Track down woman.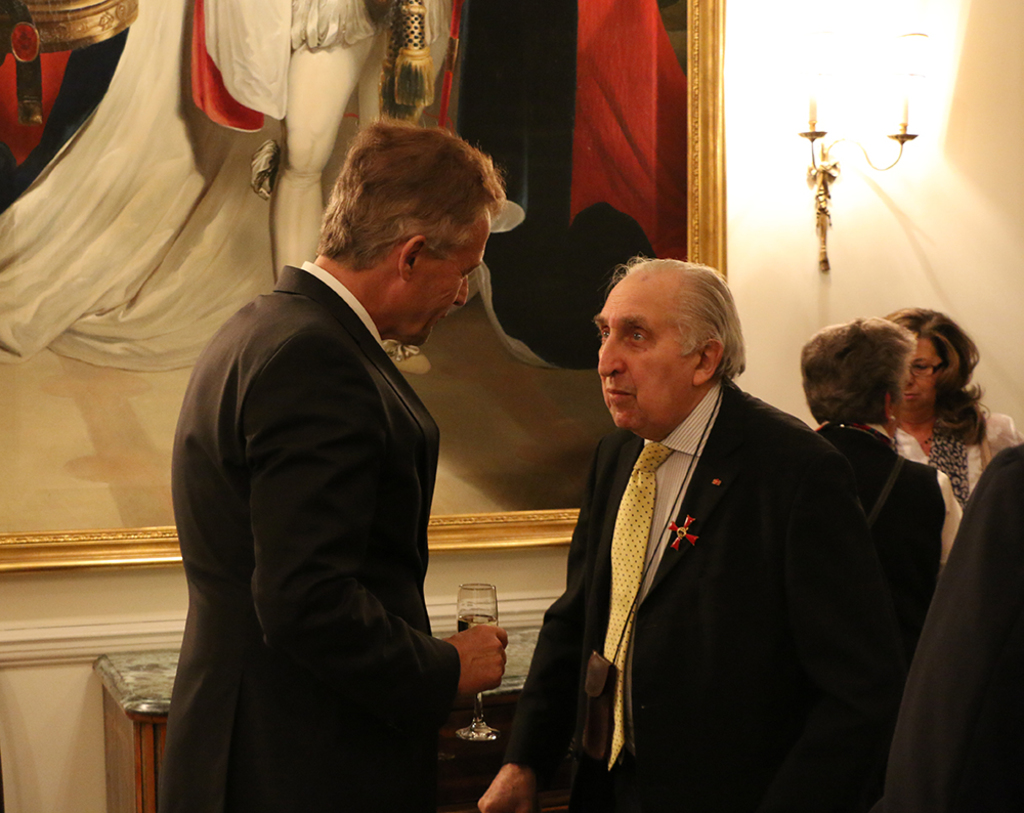
Tracked to left=886, top=303, right=1017, bottom=499.
